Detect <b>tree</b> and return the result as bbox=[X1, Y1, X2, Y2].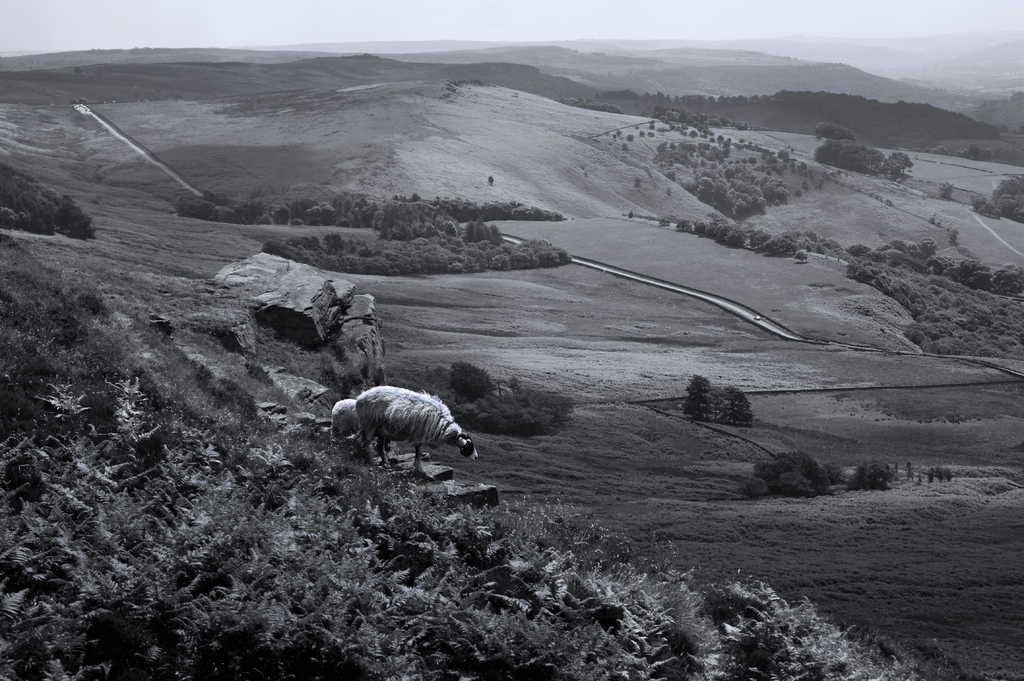
bbox=[847, 239, 1023, 298].
